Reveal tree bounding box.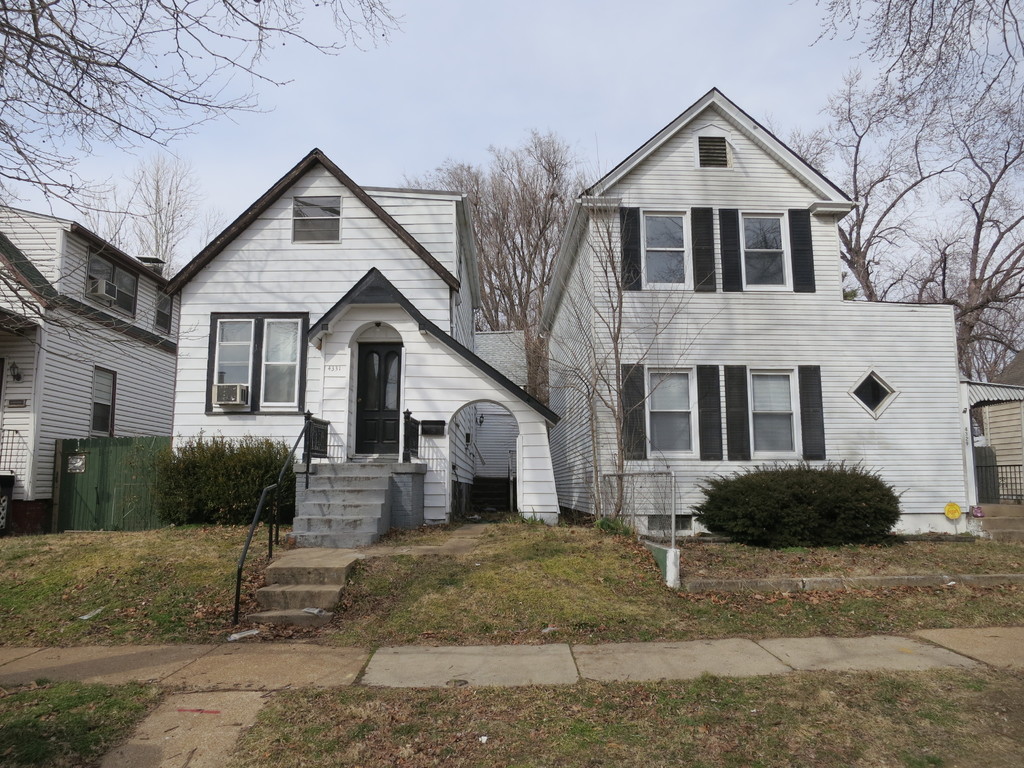
Revealed: (x1=792, y1=0, x2=1023, y2=167).
